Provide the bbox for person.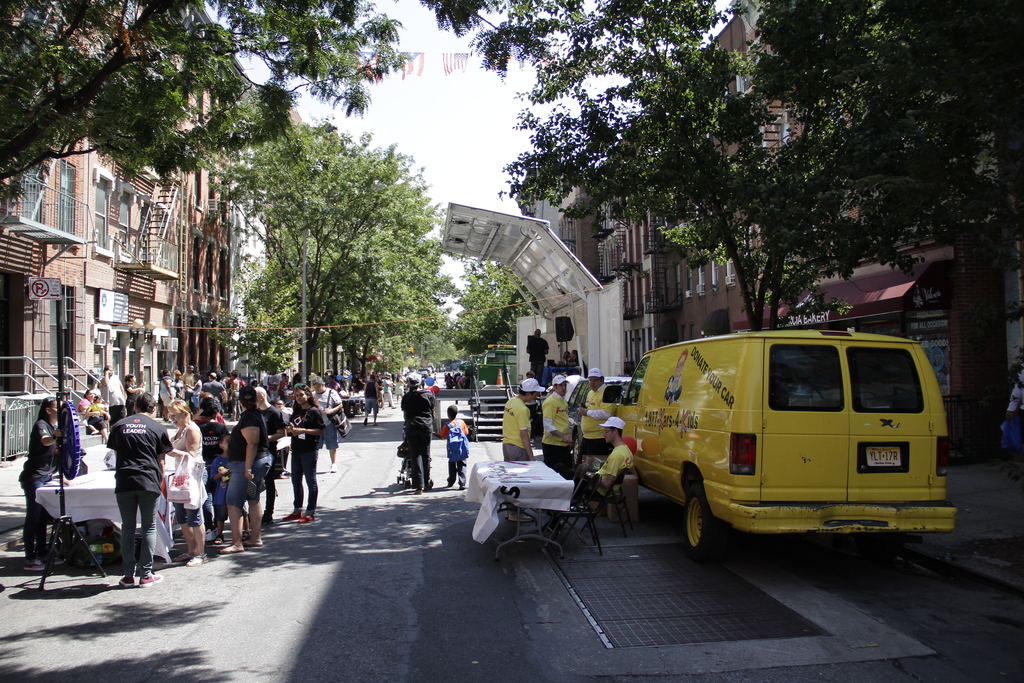
447 369 454 386.
